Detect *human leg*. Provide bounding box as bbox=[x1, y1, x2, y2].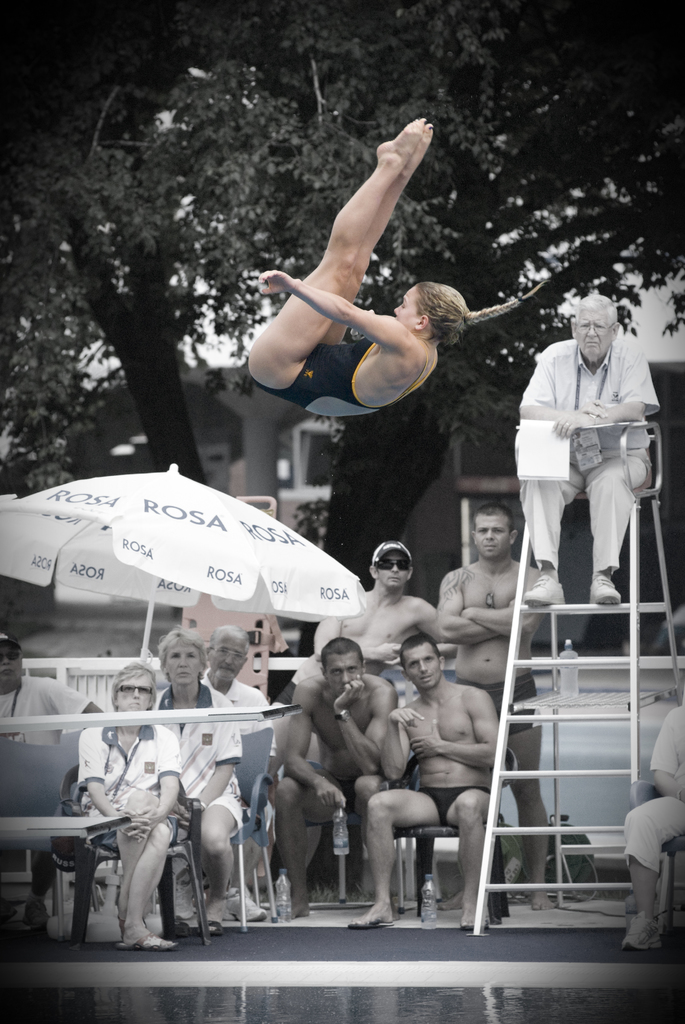
bbox=[626, 799, 684, 948].
